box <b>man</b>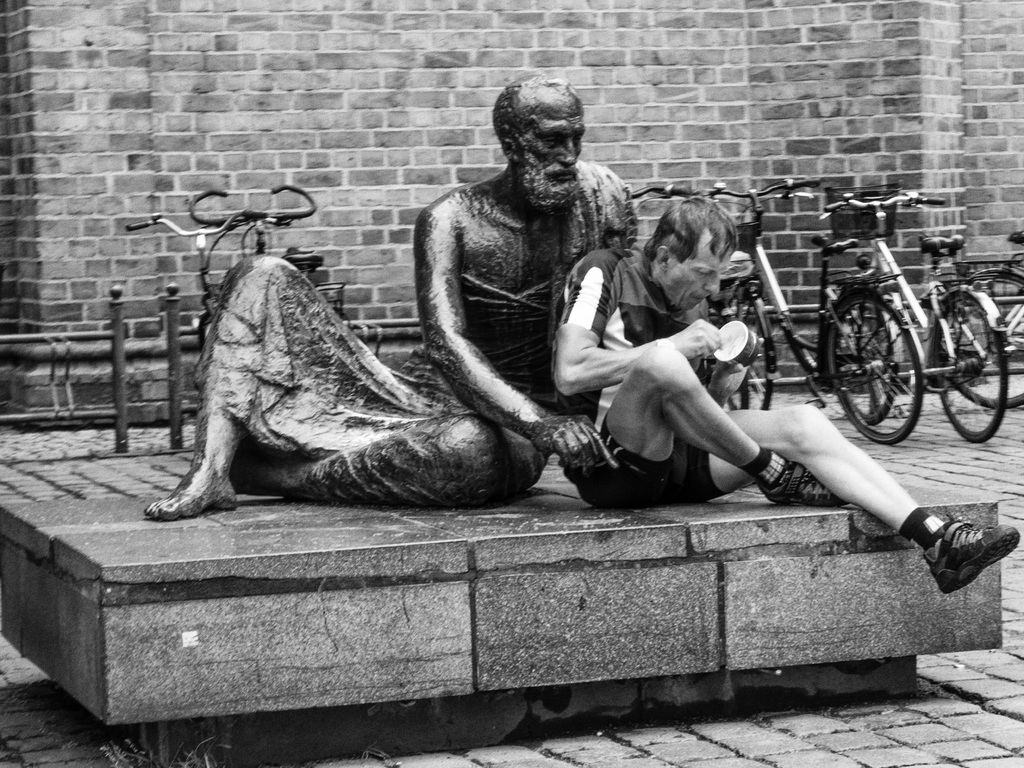
bbox=[538, 253, 936, 567]
